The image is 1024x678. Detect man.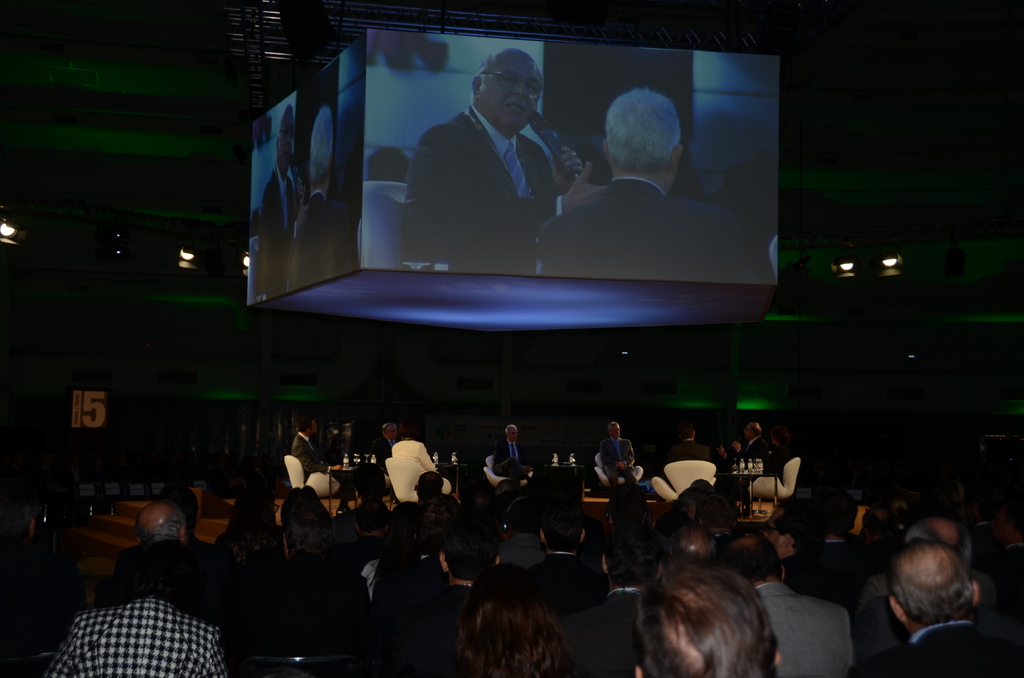
Detection: BBox(530, 504, 611, 610).
